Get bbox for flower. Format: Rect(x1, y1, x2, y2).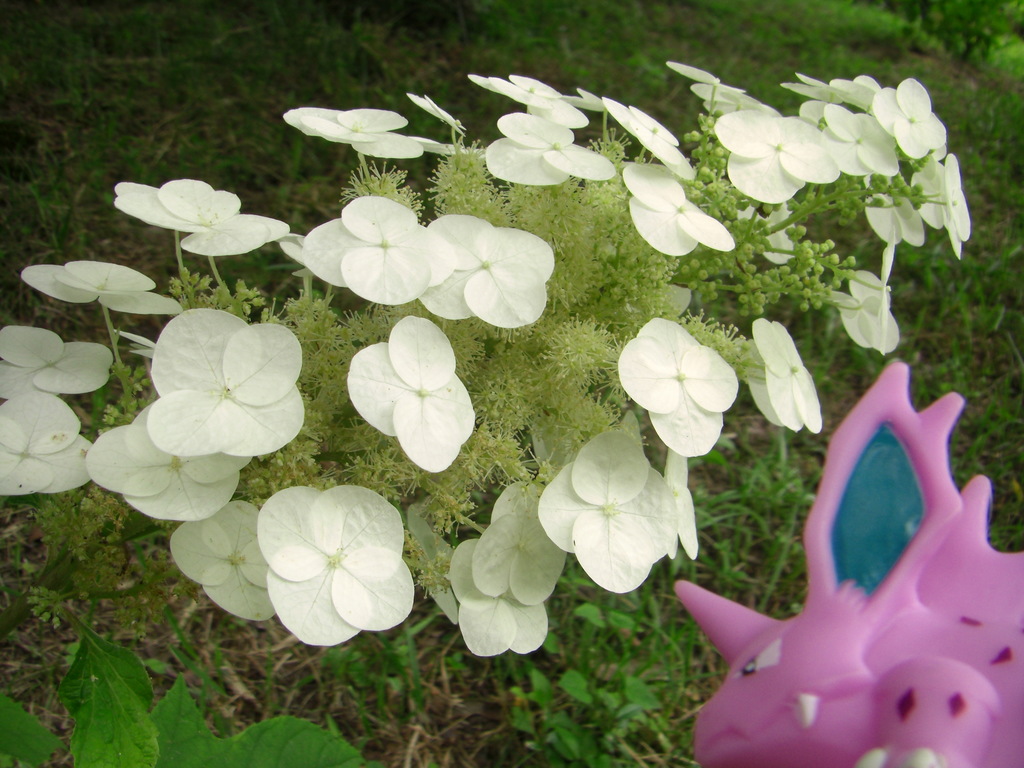
Rect(745, 317, 820, 426).
